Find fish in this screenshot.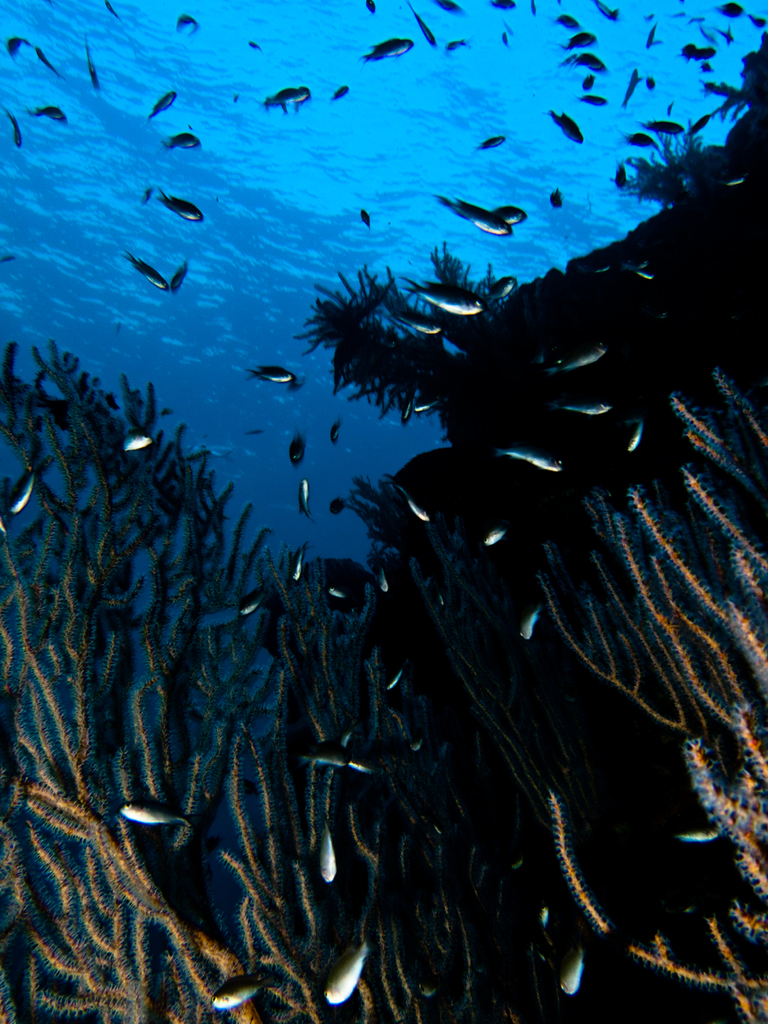
The bounding box for fish is bbox=(2, 109, 33, 149).
